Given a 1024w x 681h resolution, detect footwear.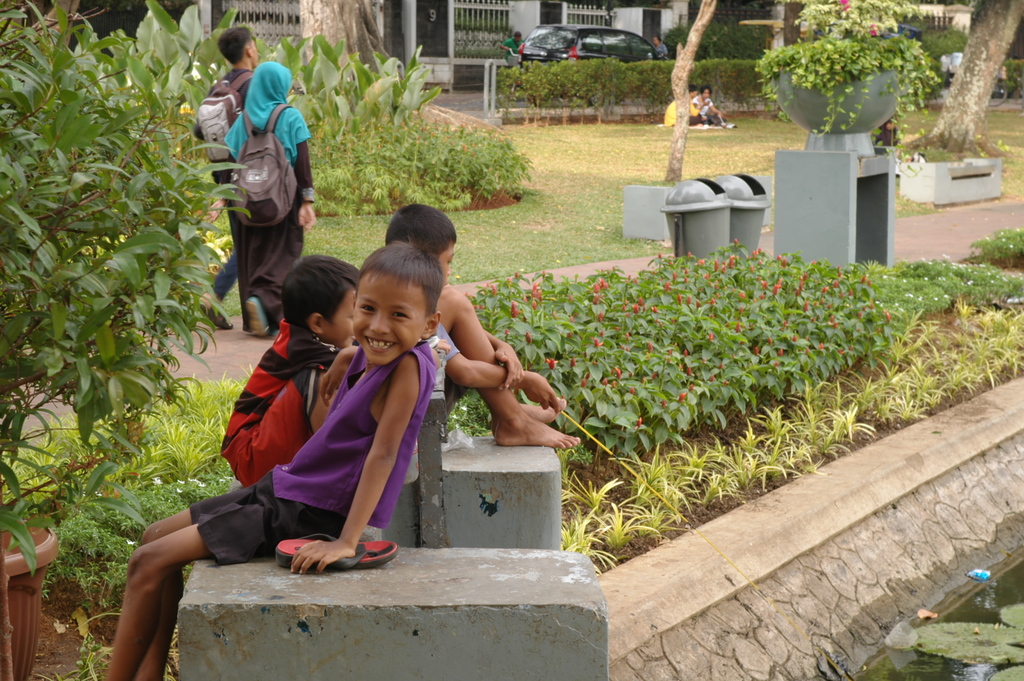
<bbox>242, 297, 272, 334</bbox>.
